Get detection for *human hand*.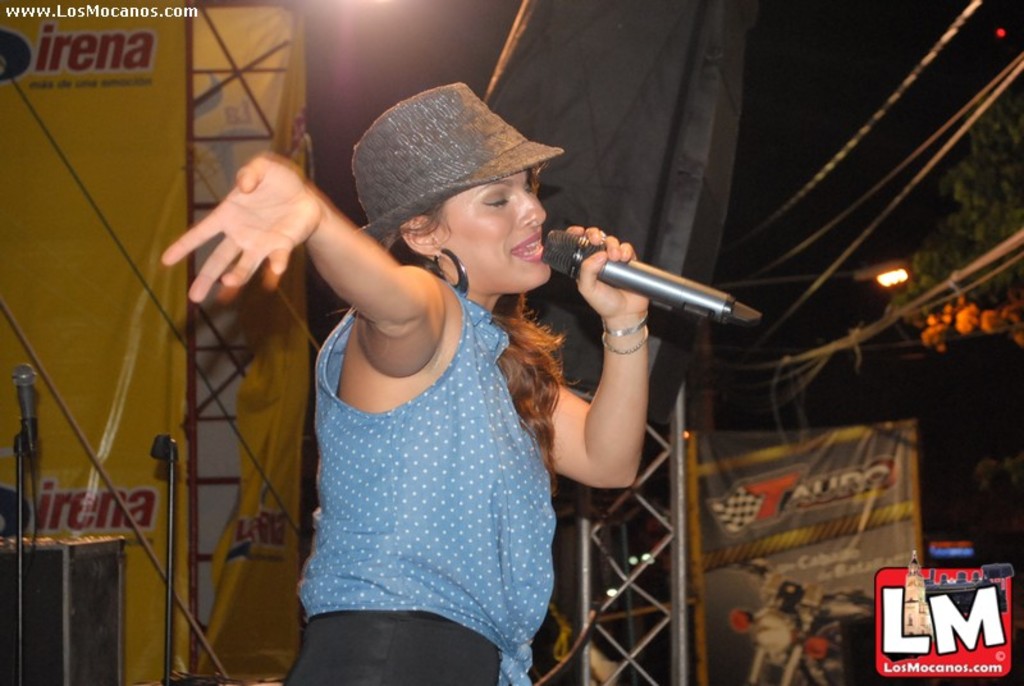
Detection: 558/223/652/316.
